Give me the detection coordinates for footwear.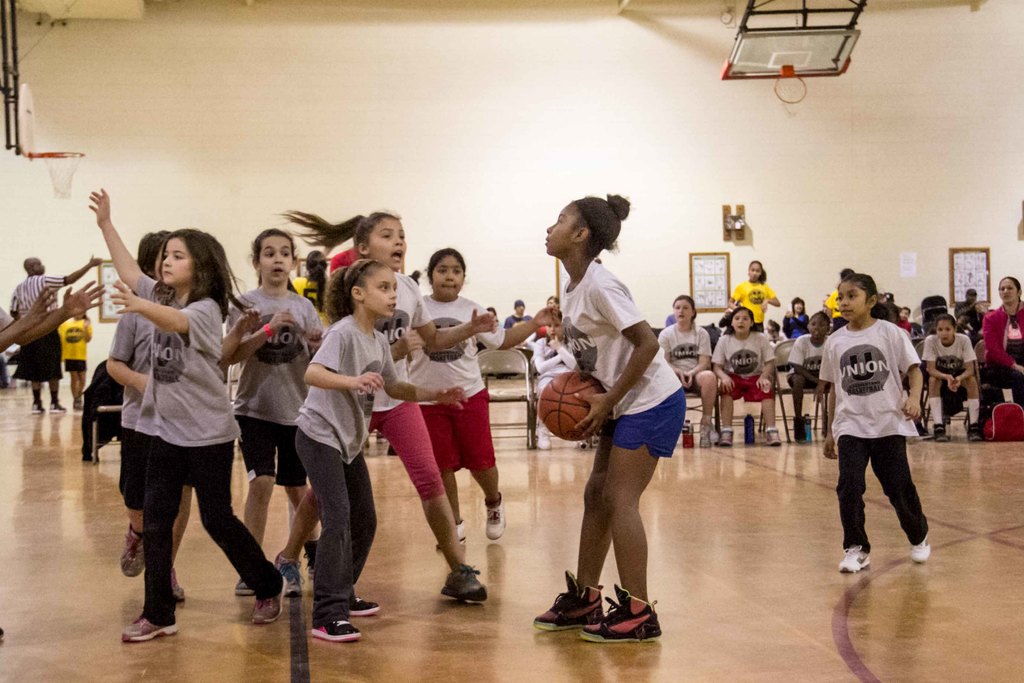
crop(837, 543, 872, 571).
